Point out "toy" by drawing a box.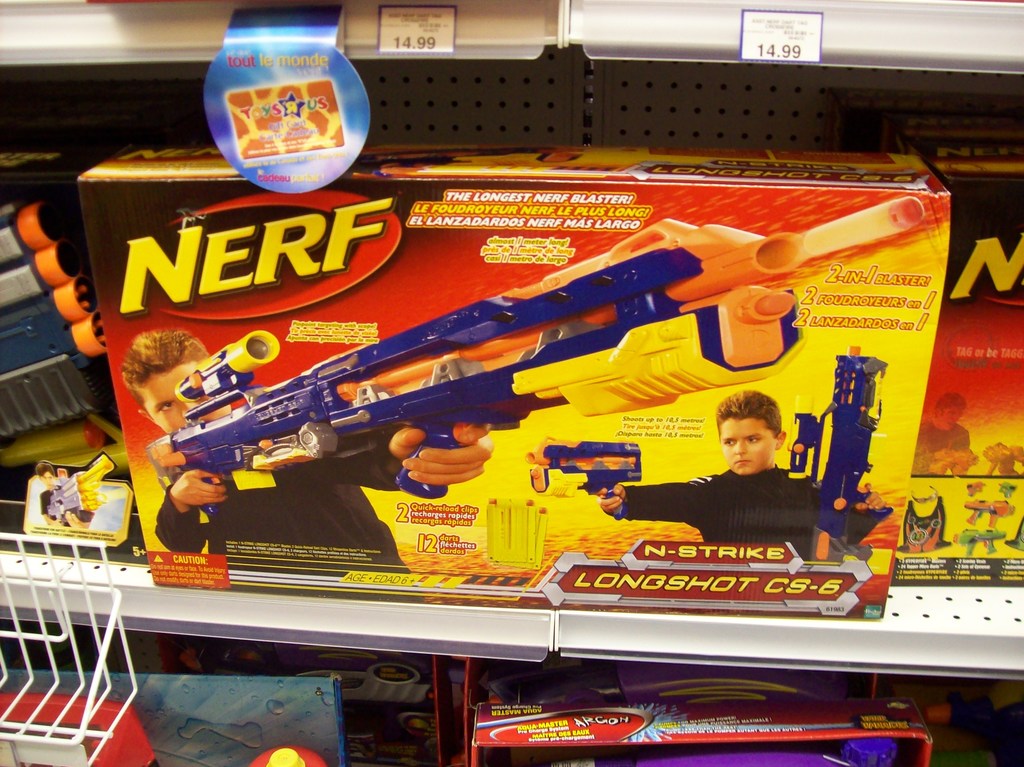
0, 202, 122, 445.
